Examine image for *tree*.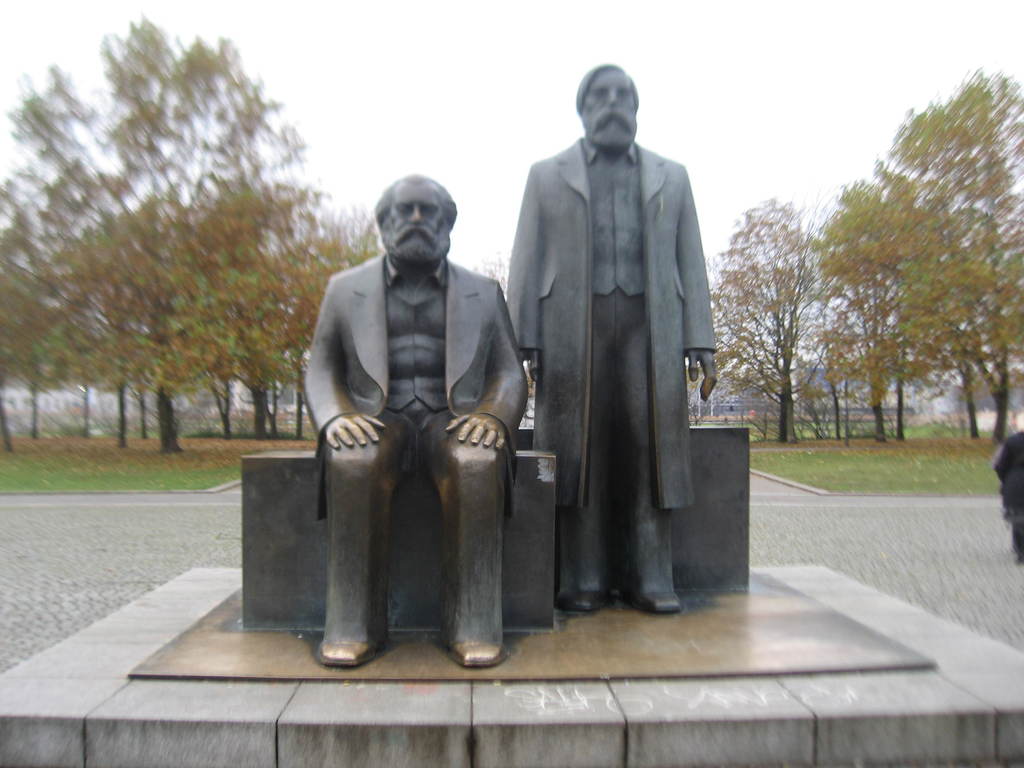
Examination result: [x1=17, y1=19, x2=324, y2=484].
